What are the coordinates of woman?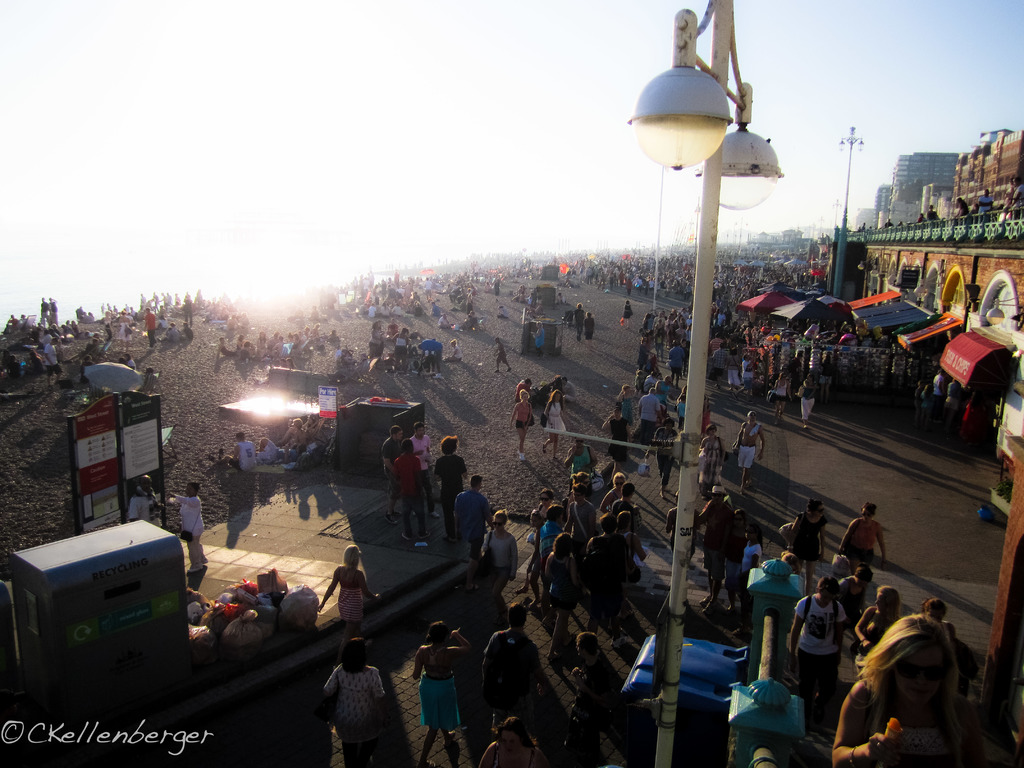
bbox=(443, 340, 465, 364).
